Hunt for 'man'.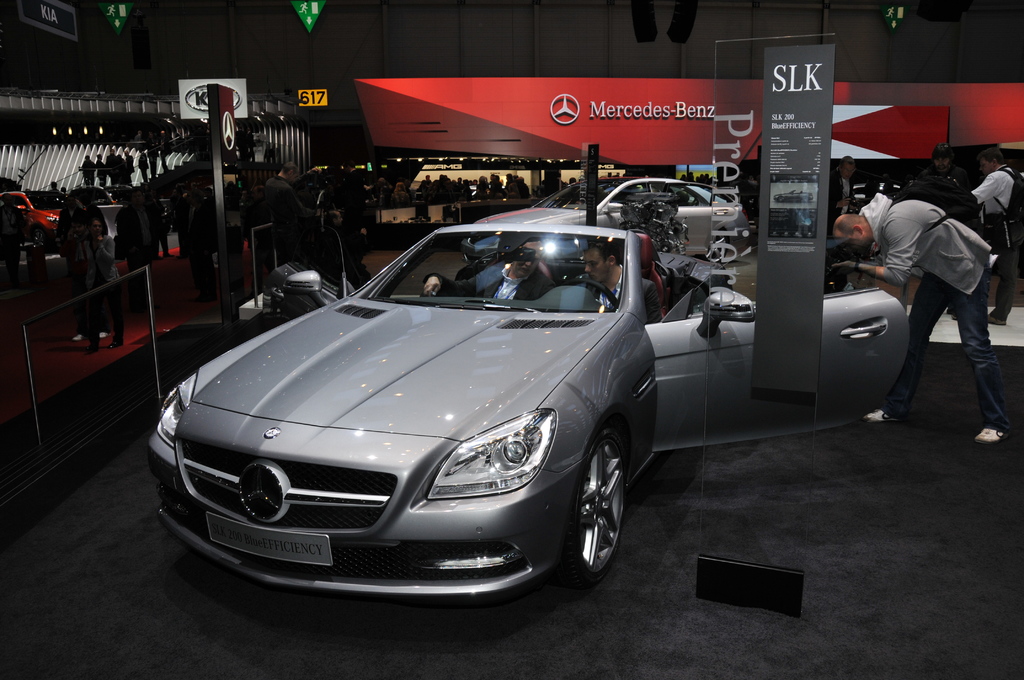
Hunted down at left=822, top=199, right=1018, bottom=449.
